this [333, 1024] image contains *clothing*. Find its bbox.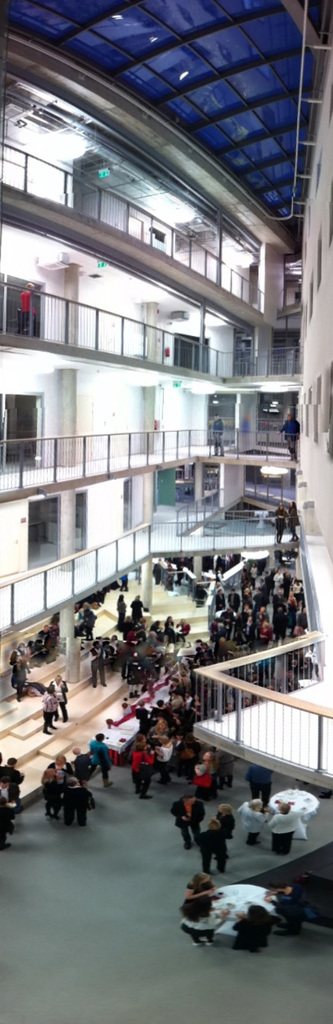
box=[177, 624, 189, 642].
